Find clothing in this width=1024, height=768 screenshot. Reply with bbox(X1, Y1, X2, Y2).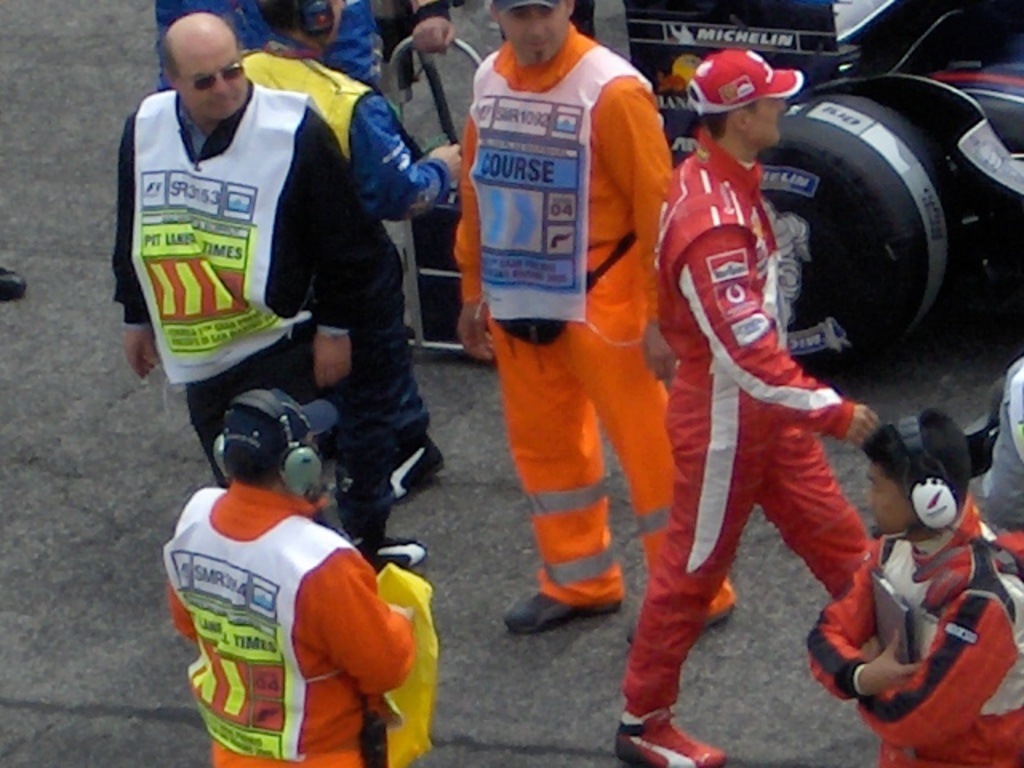
bbox(624, 118, 874, 717).
